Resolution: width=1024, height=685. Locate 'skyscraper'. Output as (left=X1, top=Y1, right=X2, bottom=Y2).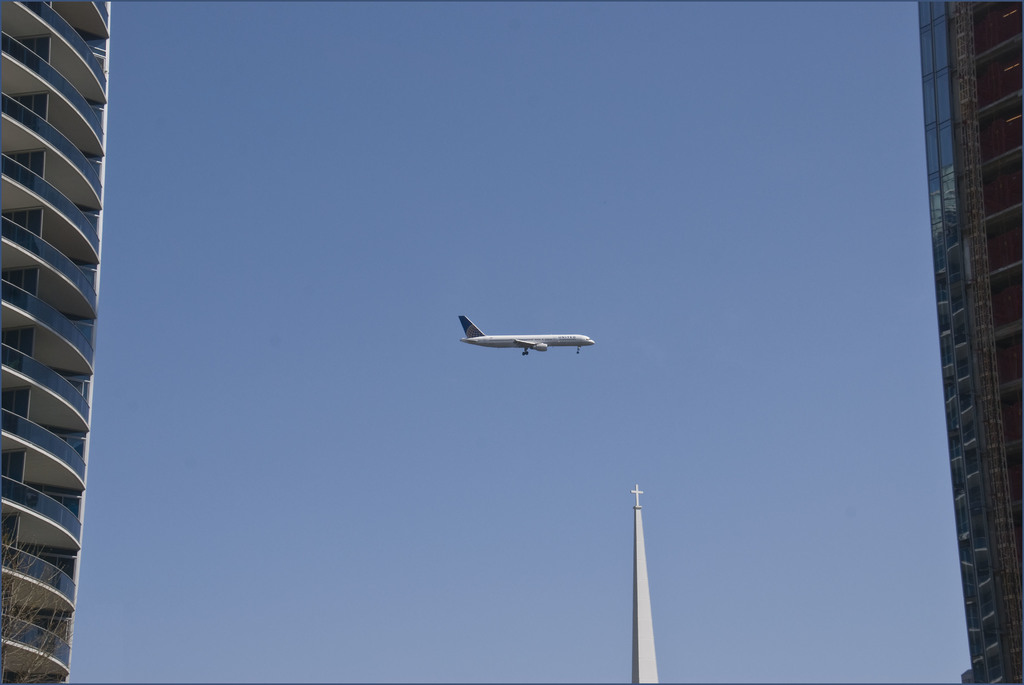
(left=919, top=0, right=1021, bottom=684).
